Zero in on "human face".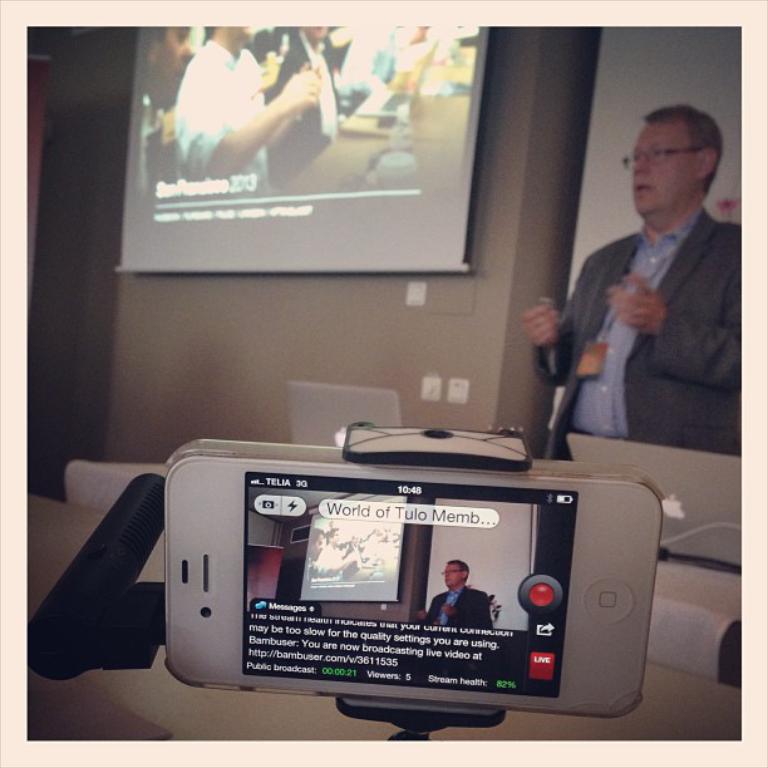
Zeroed in: x1=444 y1=563 x2=463 y2=590.
